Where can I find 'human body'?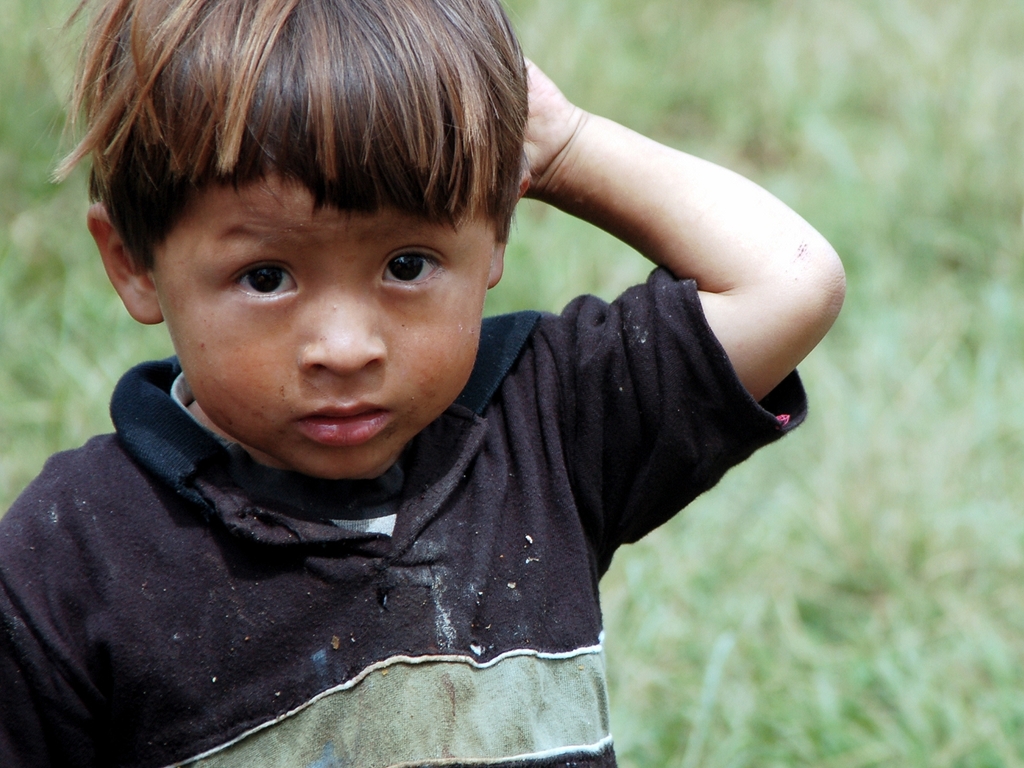
You can find it at crop(0, 1, 841, 767).
